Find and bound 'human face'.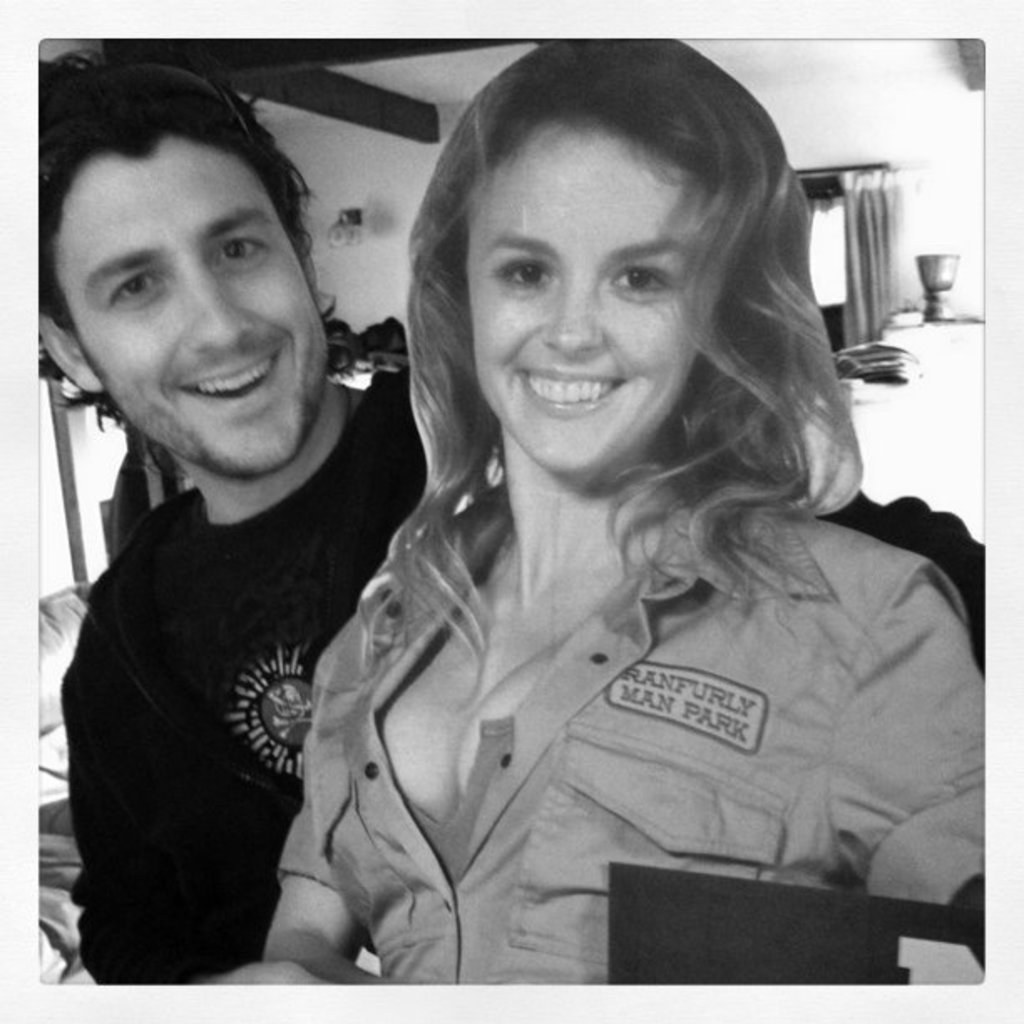
Bound: rect(468, 120, 703, 468).
